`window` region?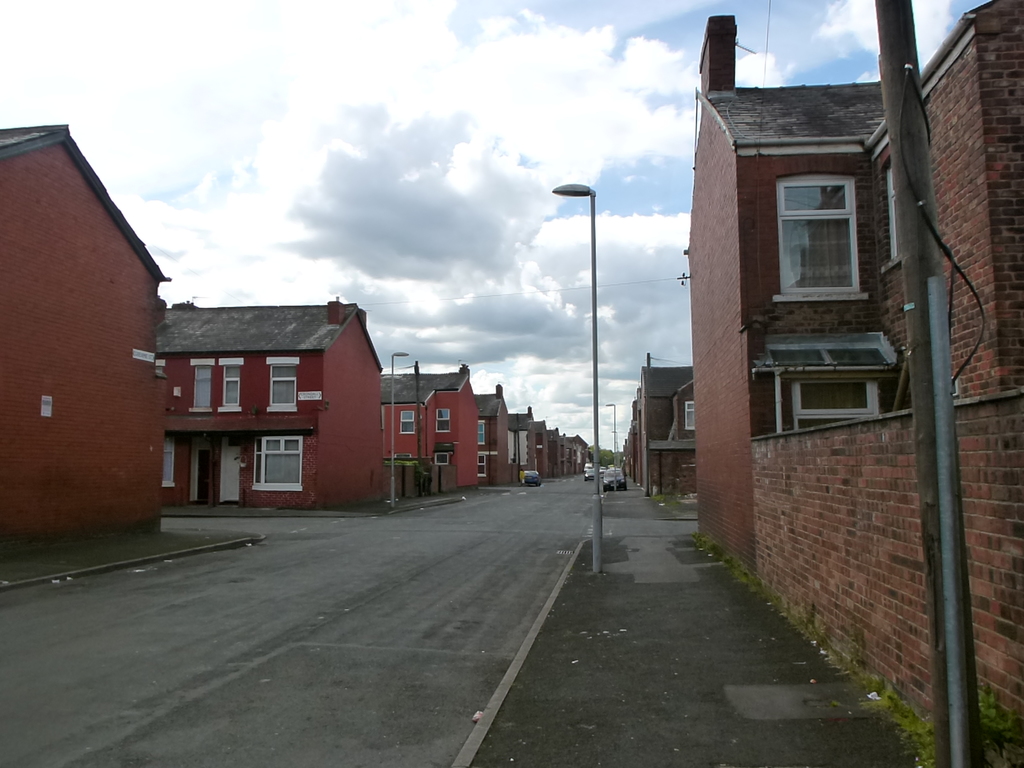
bbox(397, 410, 415, 433)
